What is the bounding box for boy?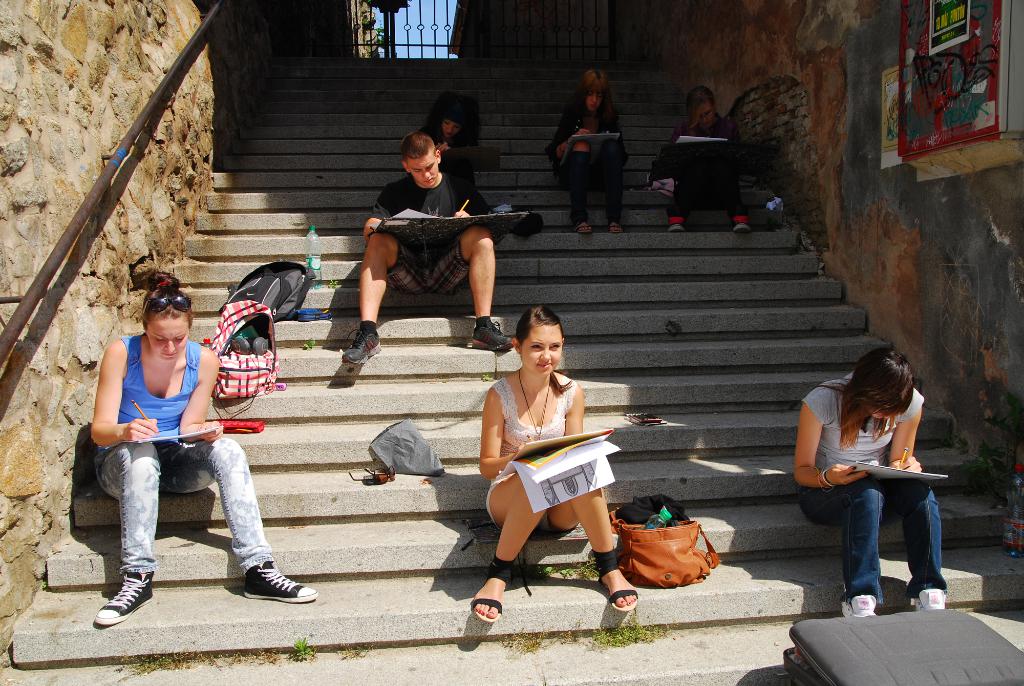
box=[346, 131, 516, 364].
